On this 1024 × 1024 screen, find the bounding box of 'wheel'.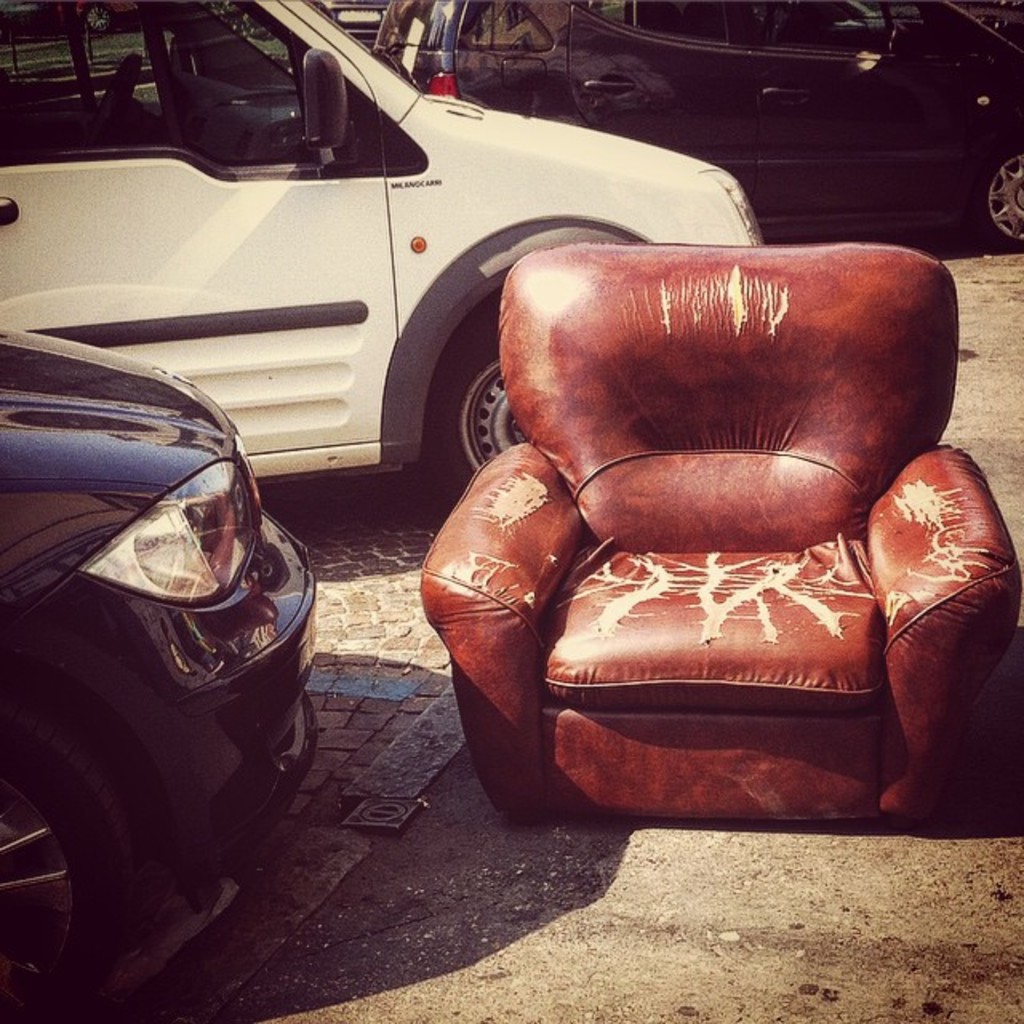
Bounding box: 979/142/1022/245.
